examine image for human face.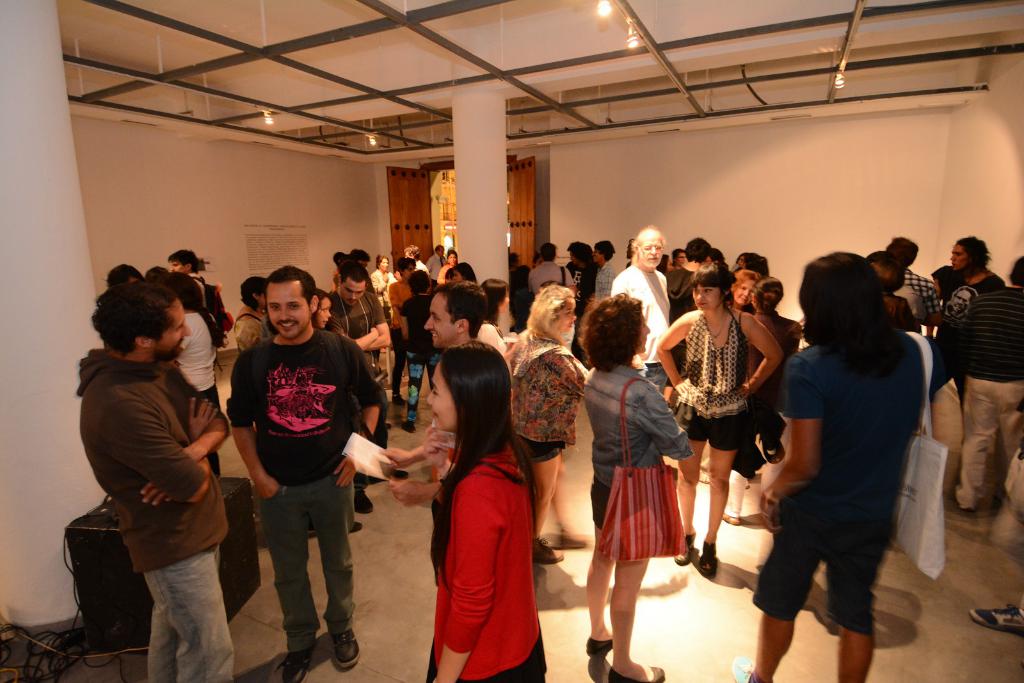
Examination result: (269, 280, 308, 338).
